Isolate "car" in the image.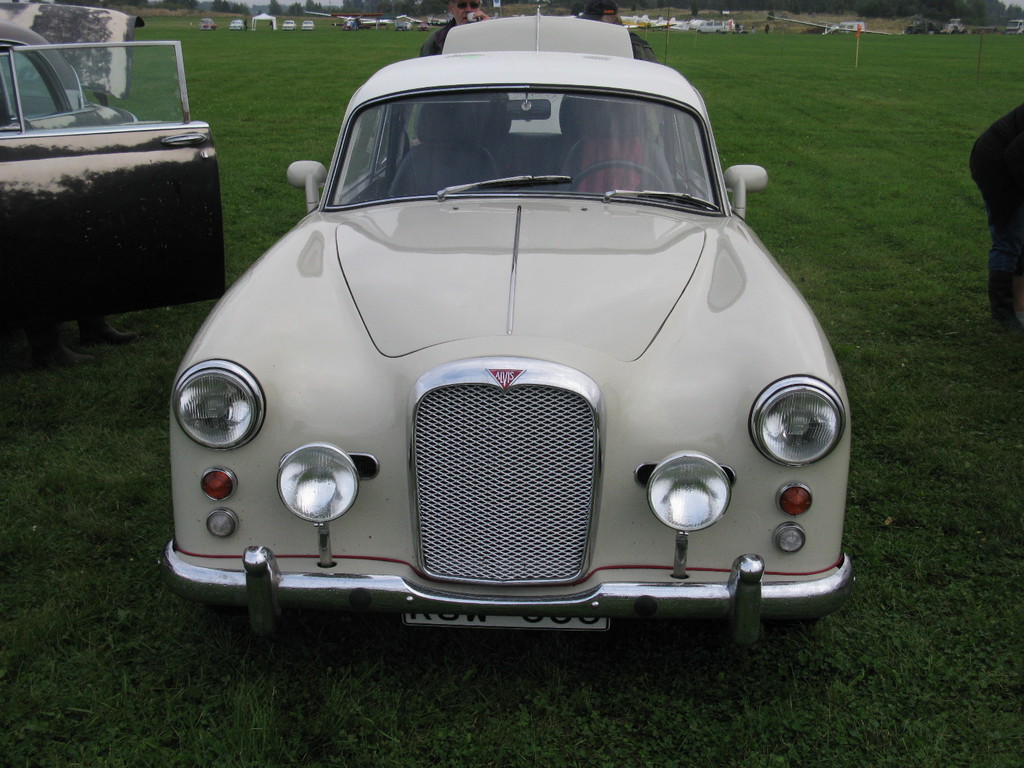
Isolated region: (left=159, top=8, right=856, bottom=648).
